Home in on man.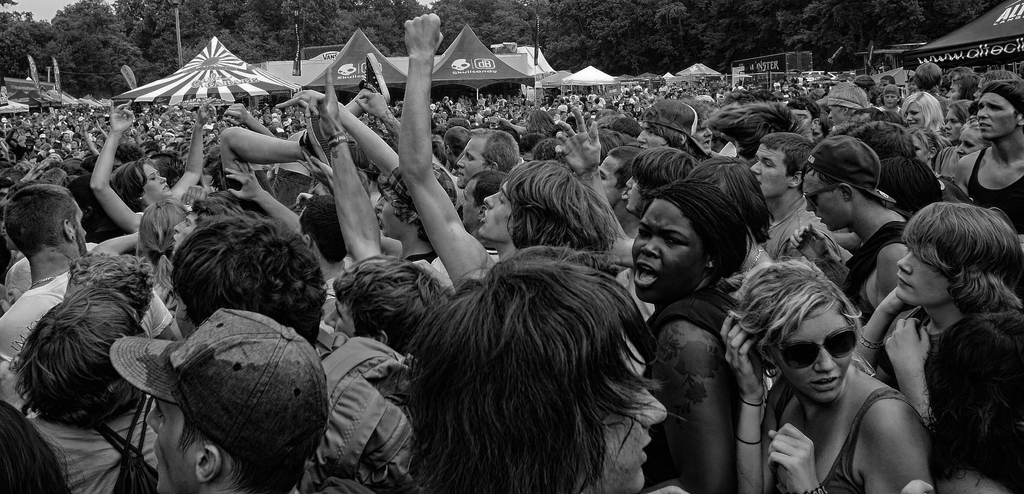
Homed in at [591, 151, 645, 235].
